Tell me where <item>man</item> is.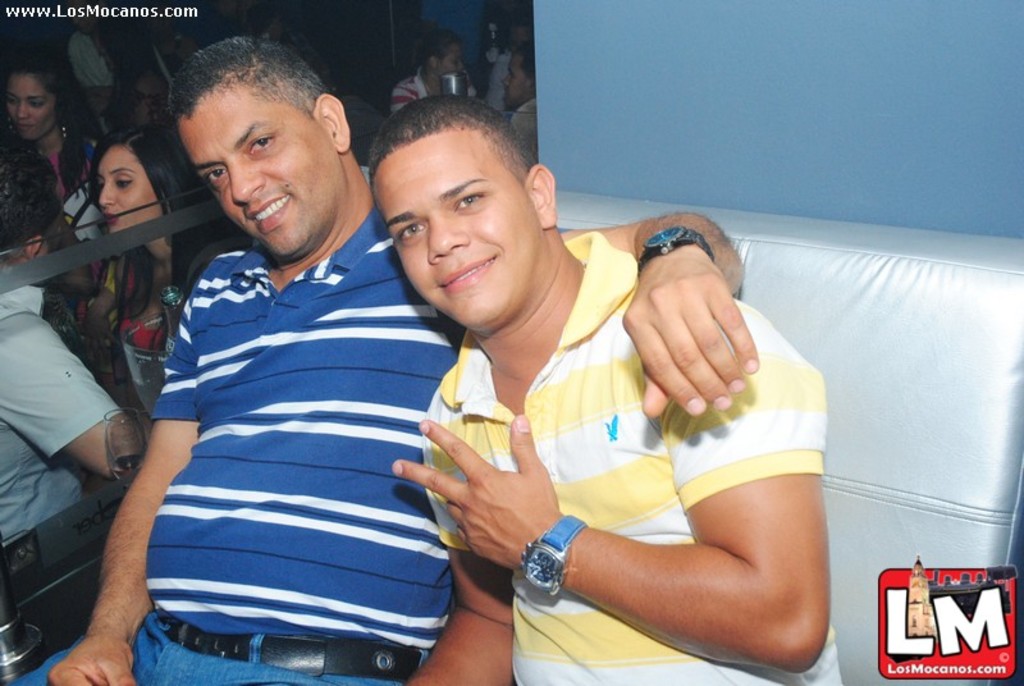
<item>man</item> is at x1=371 y1=86 x2=827 y2=685.
